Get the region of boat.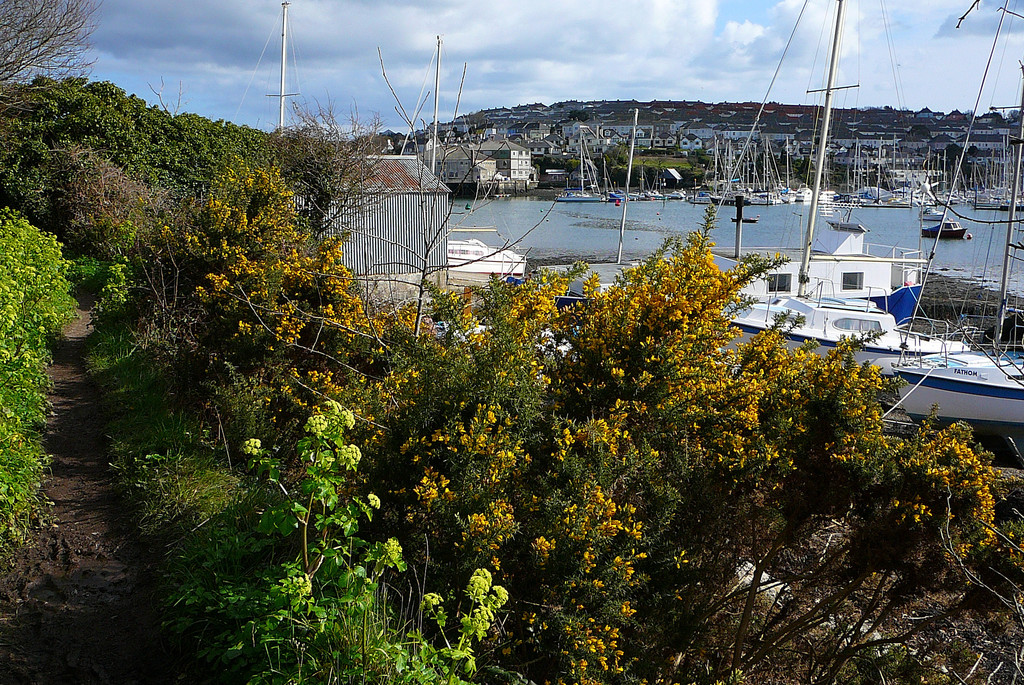
[x1=833, y1=140, x2=863, y2=199].
